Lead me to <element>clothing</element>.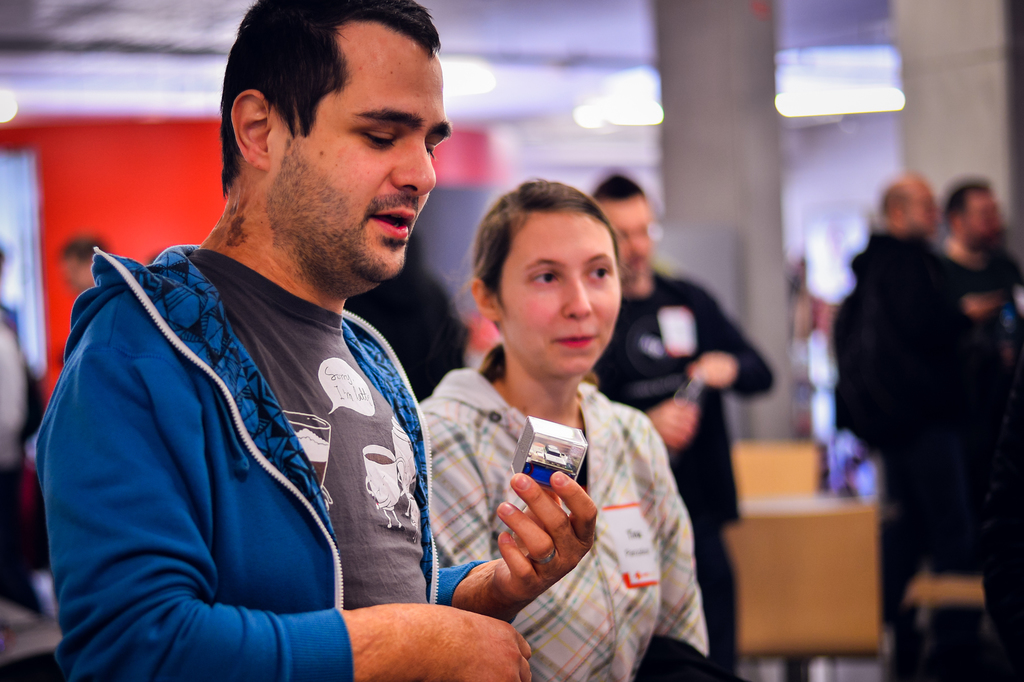
Lead to [593,271,771,681].
